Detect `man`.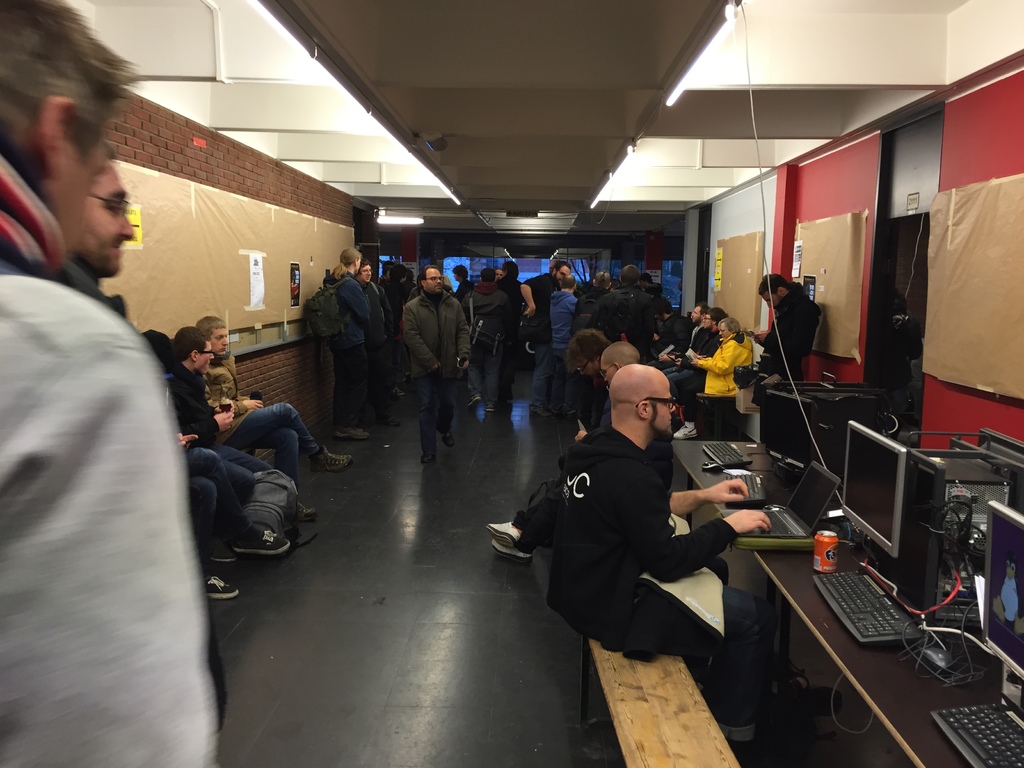
Detected at 161:330:315:523.
